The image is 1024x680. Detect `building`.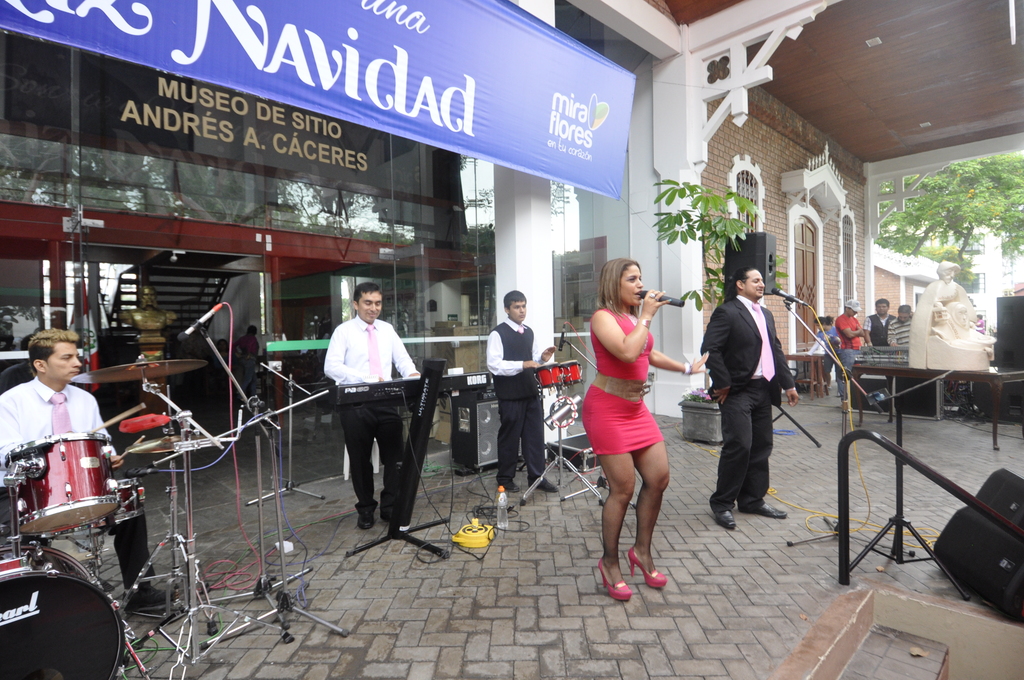
Detection: 0/0/657/436.
